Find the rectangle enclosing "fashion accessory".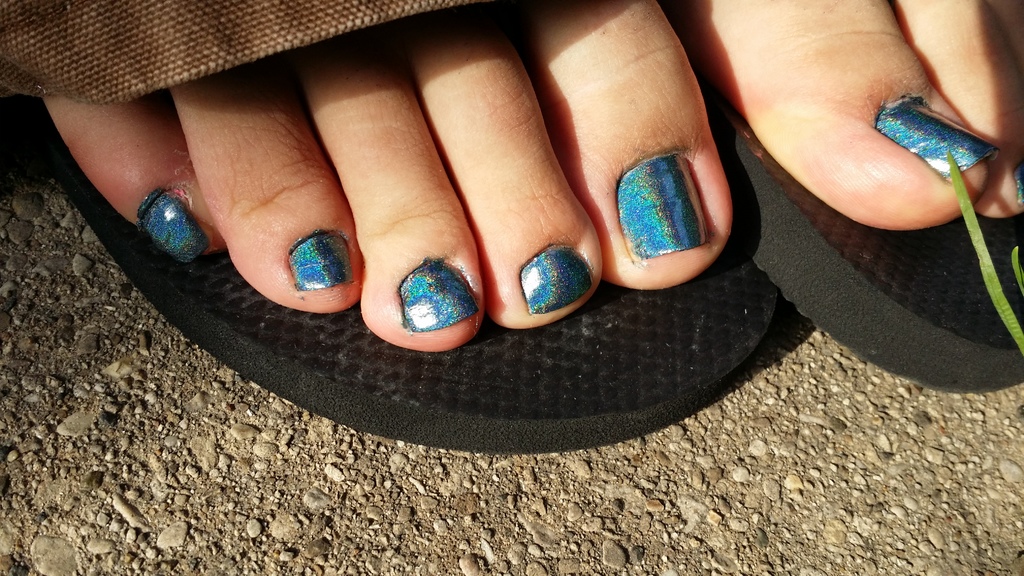
[287,230,353,292].
